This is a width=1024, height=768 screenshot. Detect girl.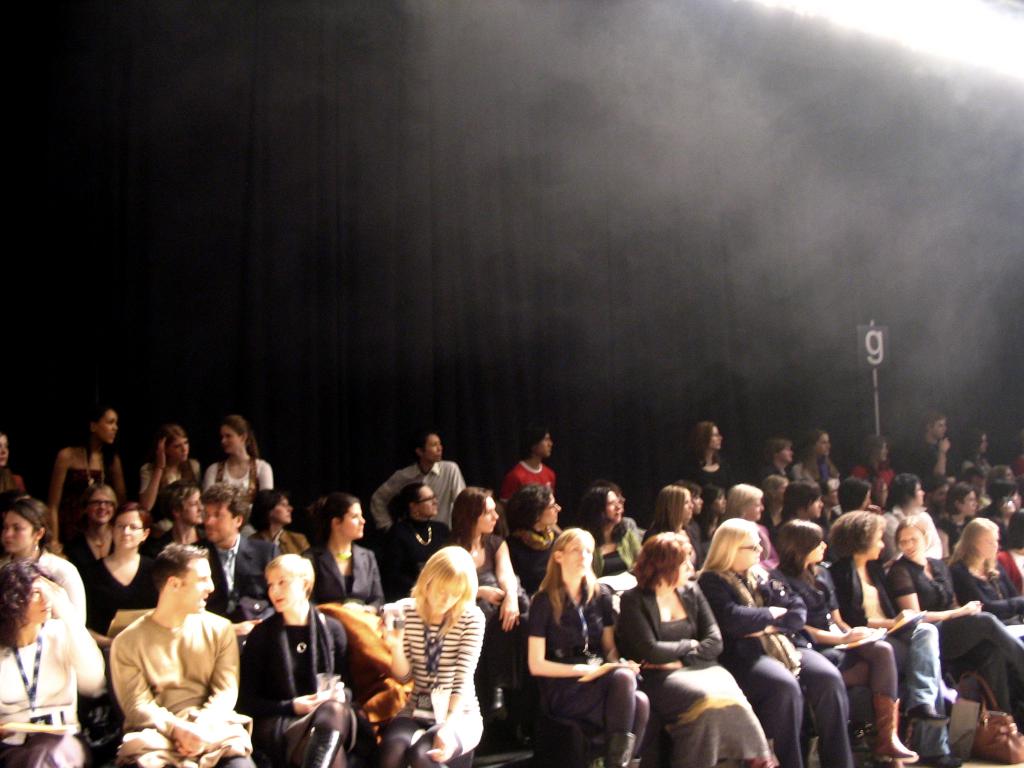
<region>781, 515, 921, 767</region>.
